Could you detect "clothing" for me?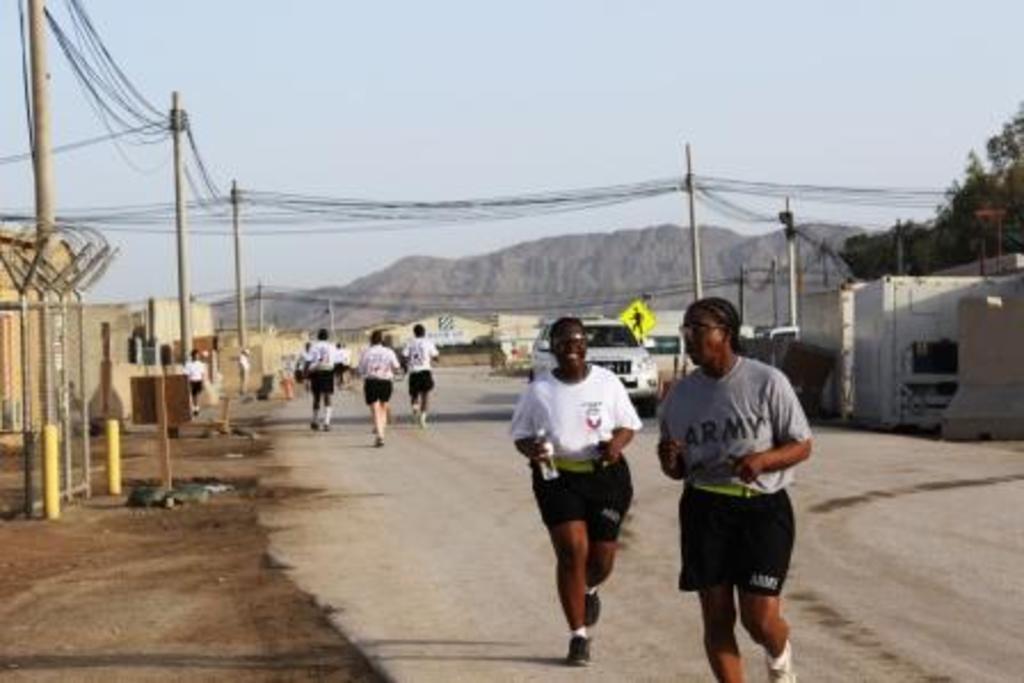
Detection result: <region>651, 356, 816, 598</region>.
